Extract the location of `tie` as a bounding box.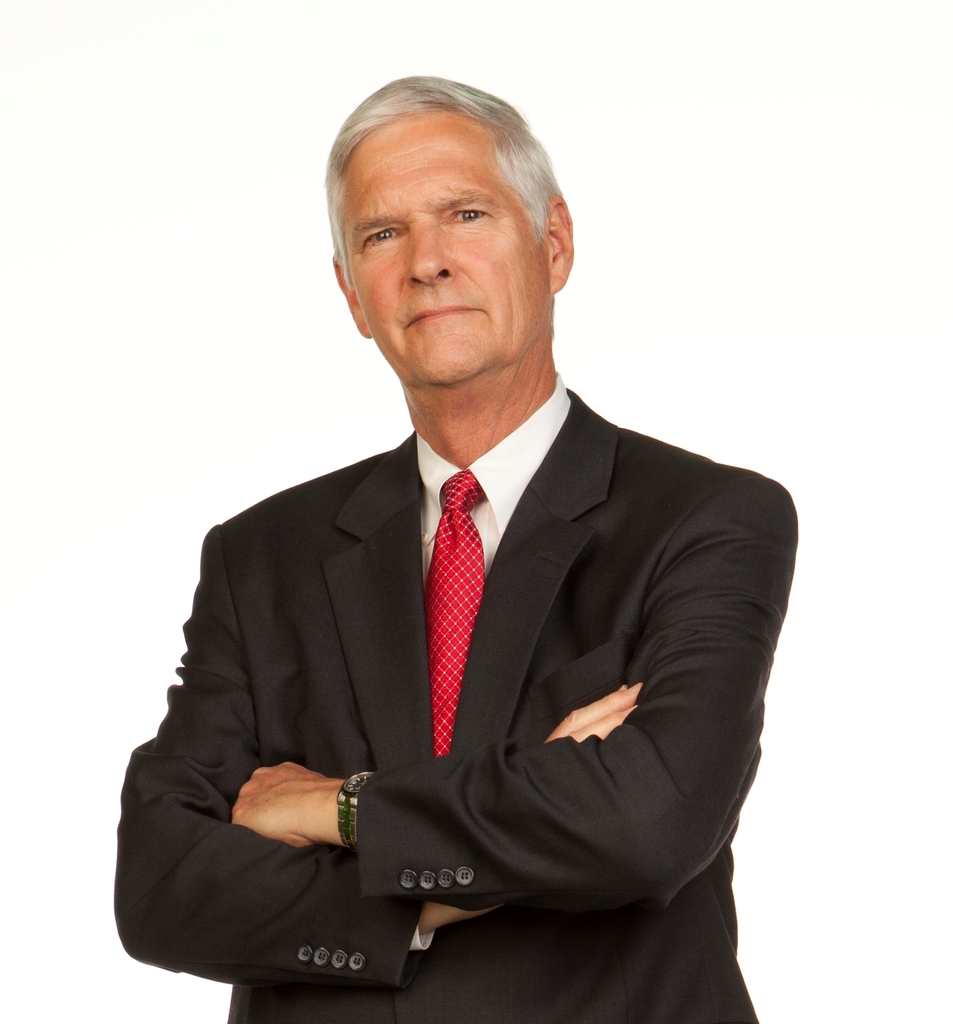
422 468 485 751.
